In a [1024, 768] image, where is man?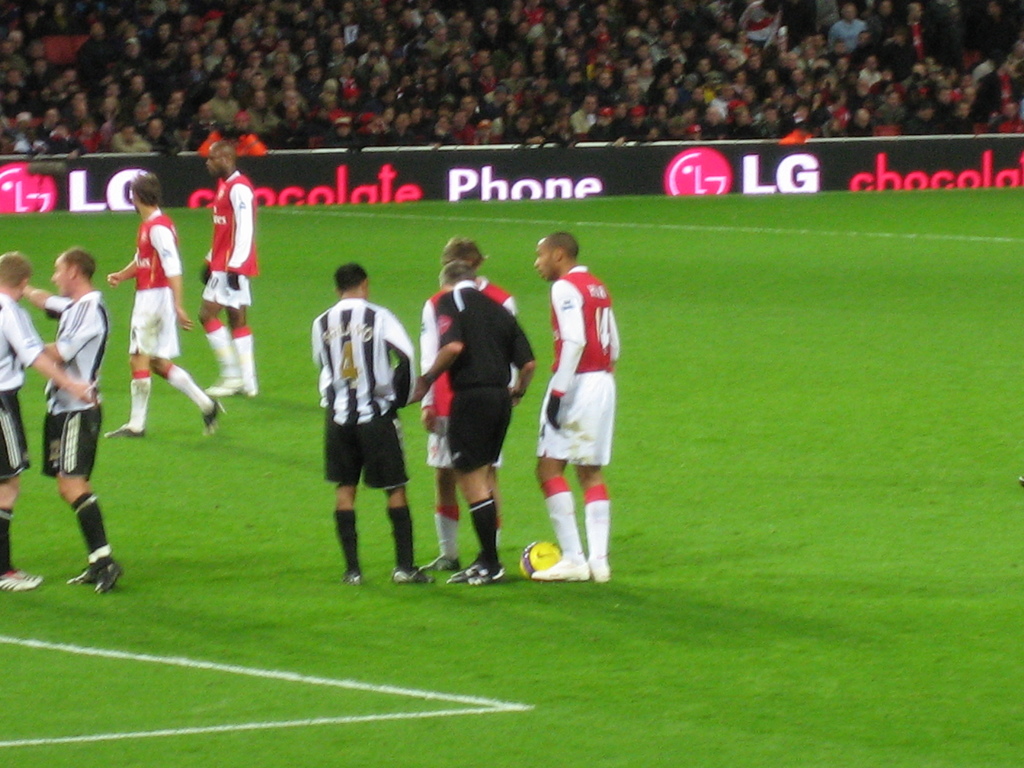
region(198, 135, 260, 396).
